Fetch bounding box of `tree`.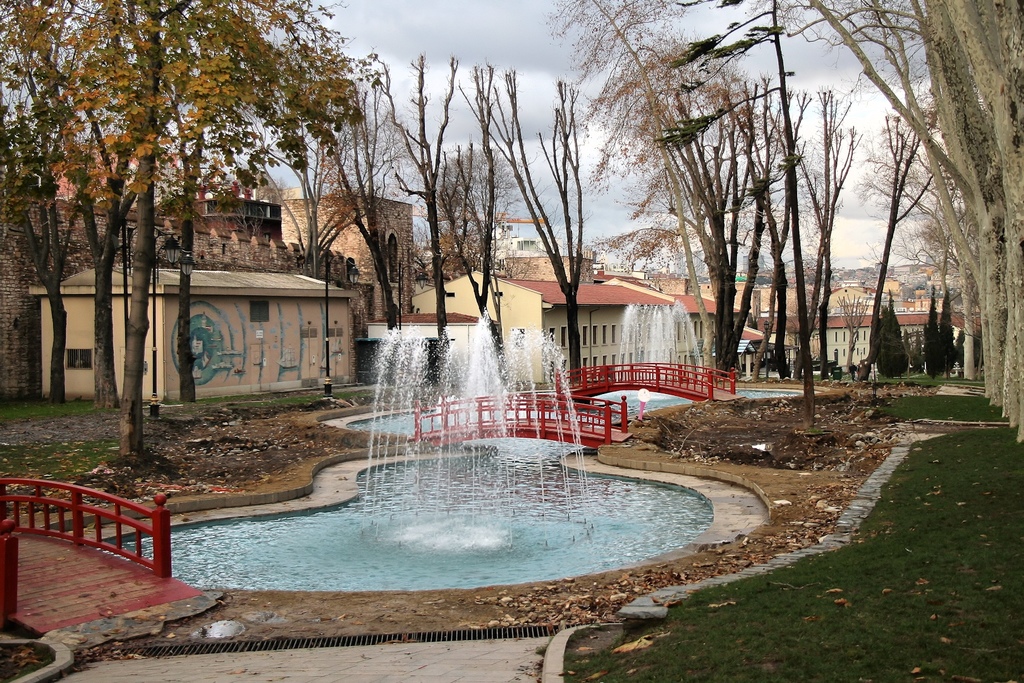
Bbox: locate(808, 0, 1007, 392).
